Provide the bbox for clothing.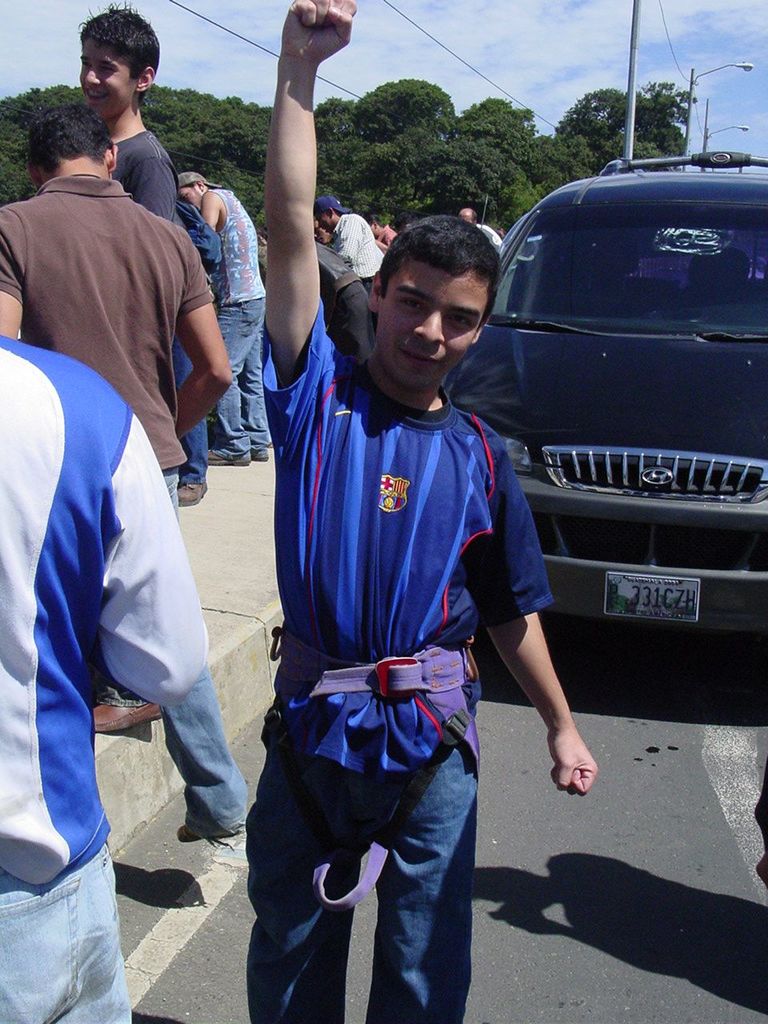
[x1=322, y1=211, x2=391, y2=289].
